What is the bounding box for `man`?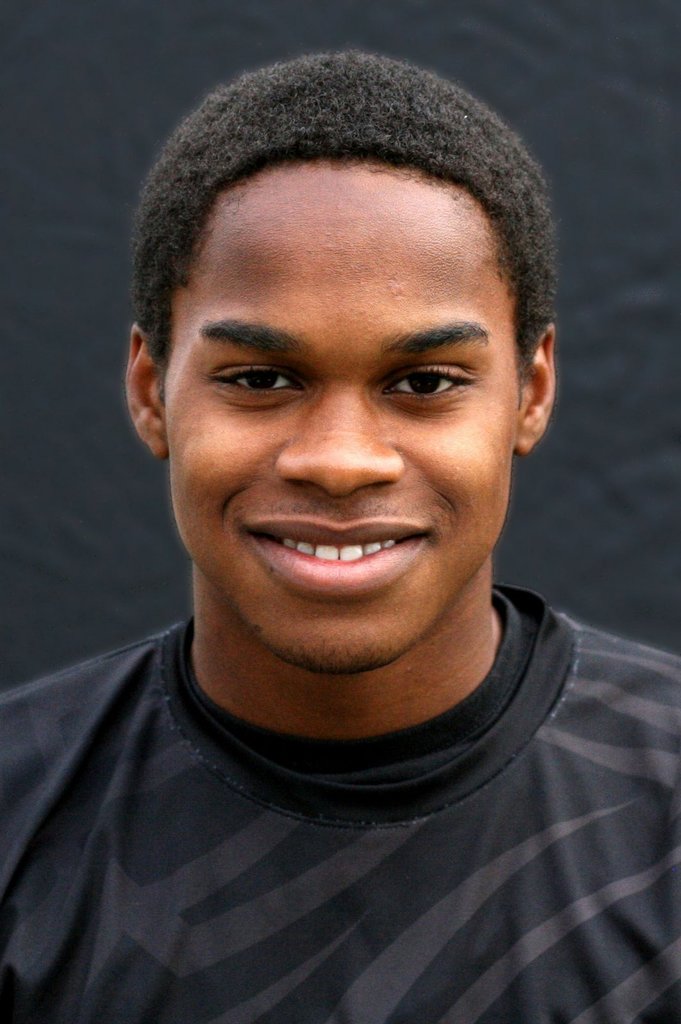
pyautogui.locateOnScreen(0, 51, 677, 1004).
